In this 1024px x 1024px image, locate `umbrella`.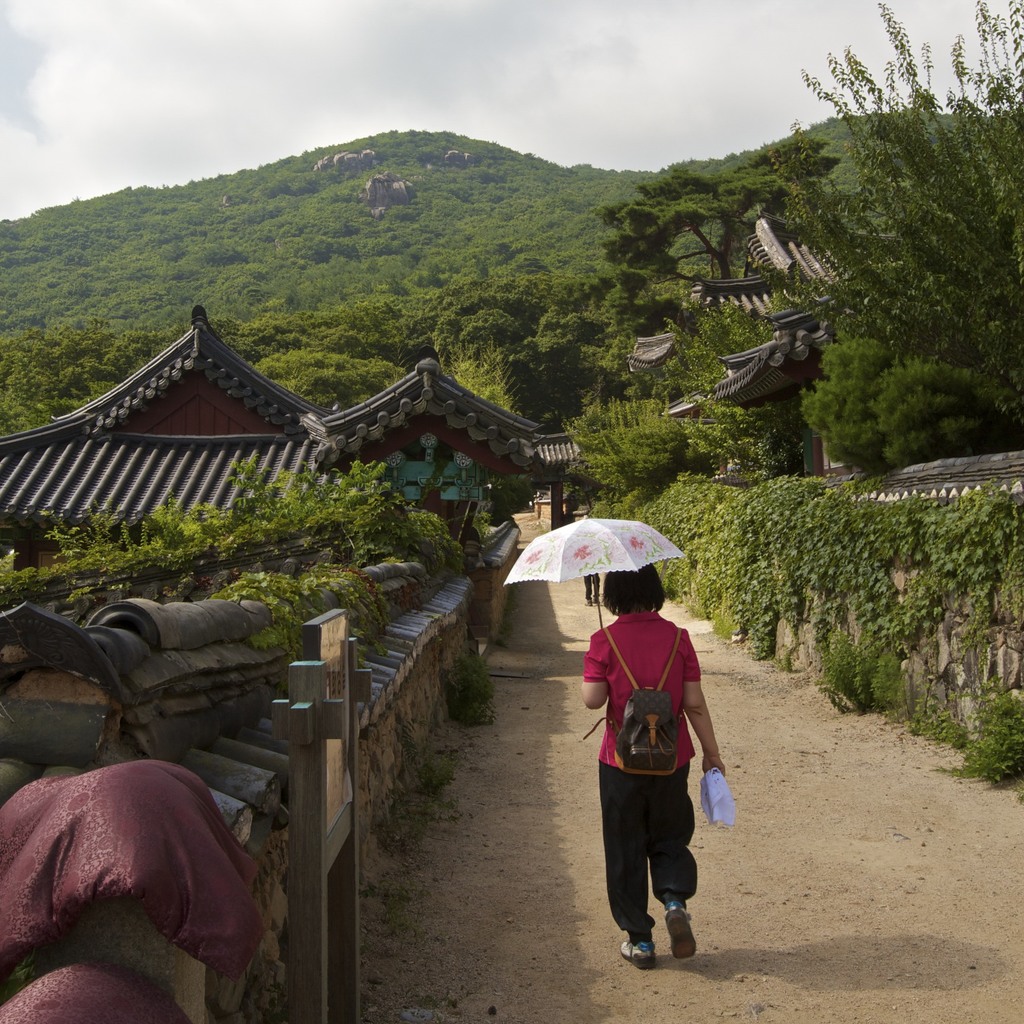
Bounding box: <bbox>502, 518, 702, 658</bbox>.
